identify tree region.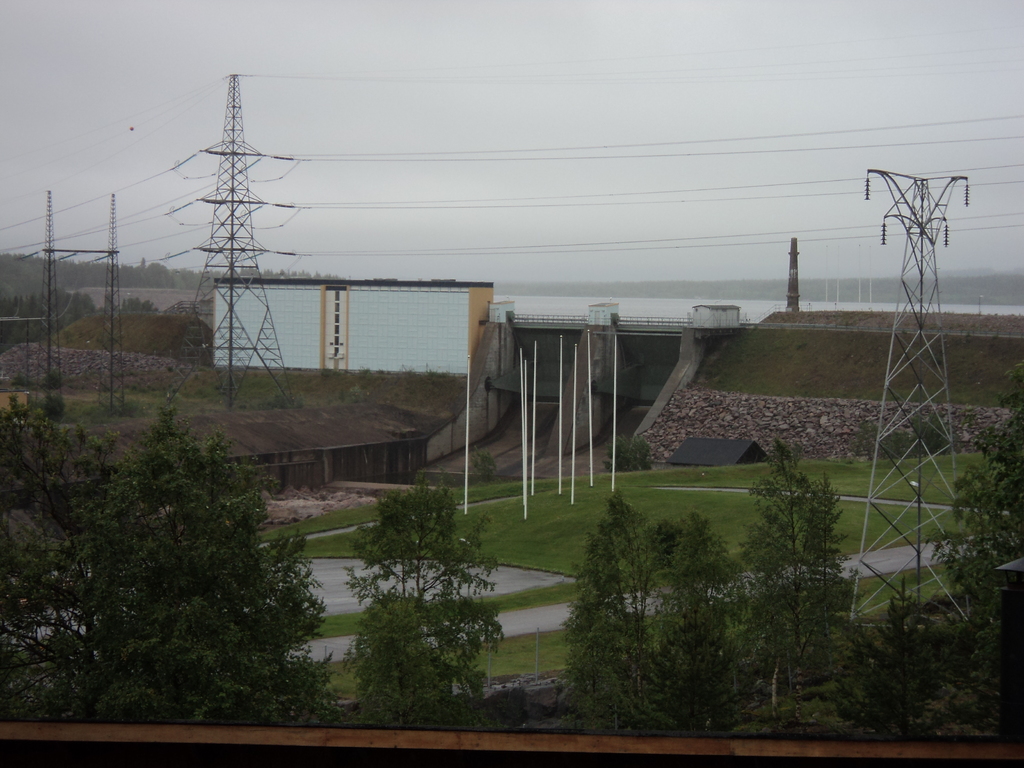
Region: [x1=47, y1=362, x2=319, y2=708].
